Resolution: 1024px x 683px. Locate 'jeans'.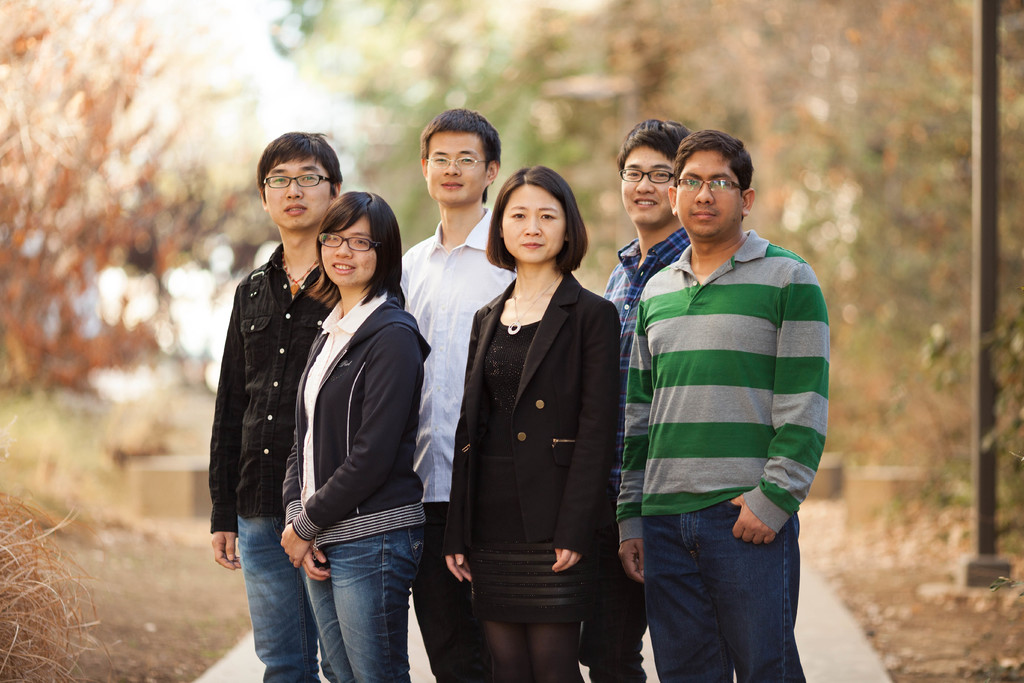
<region>585, 552, 648, 682</region>.
